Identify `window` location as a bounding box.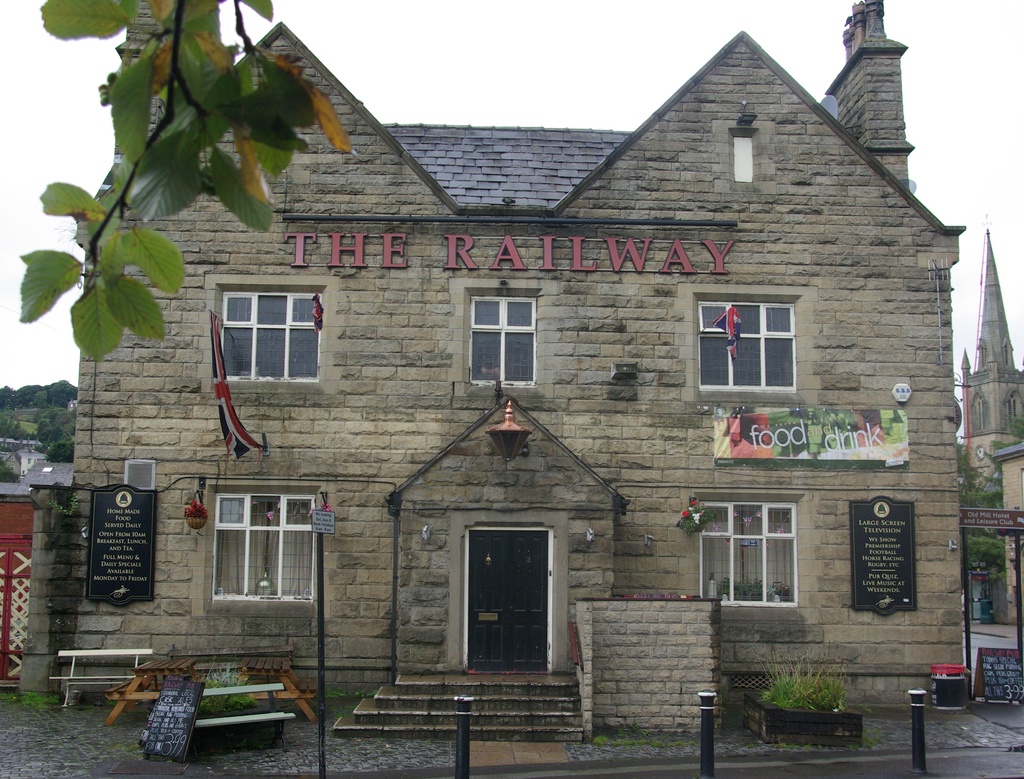
698:301:797:395.
